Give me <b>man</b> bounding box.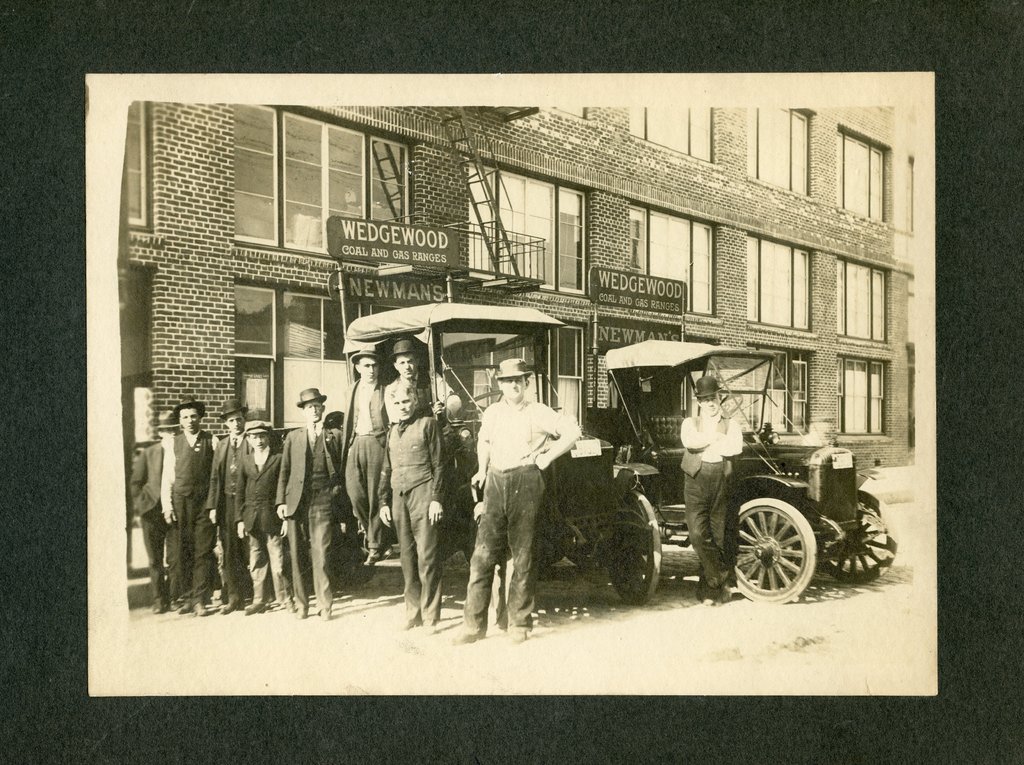
[left=465, top=345, right=568, bottom=655].
